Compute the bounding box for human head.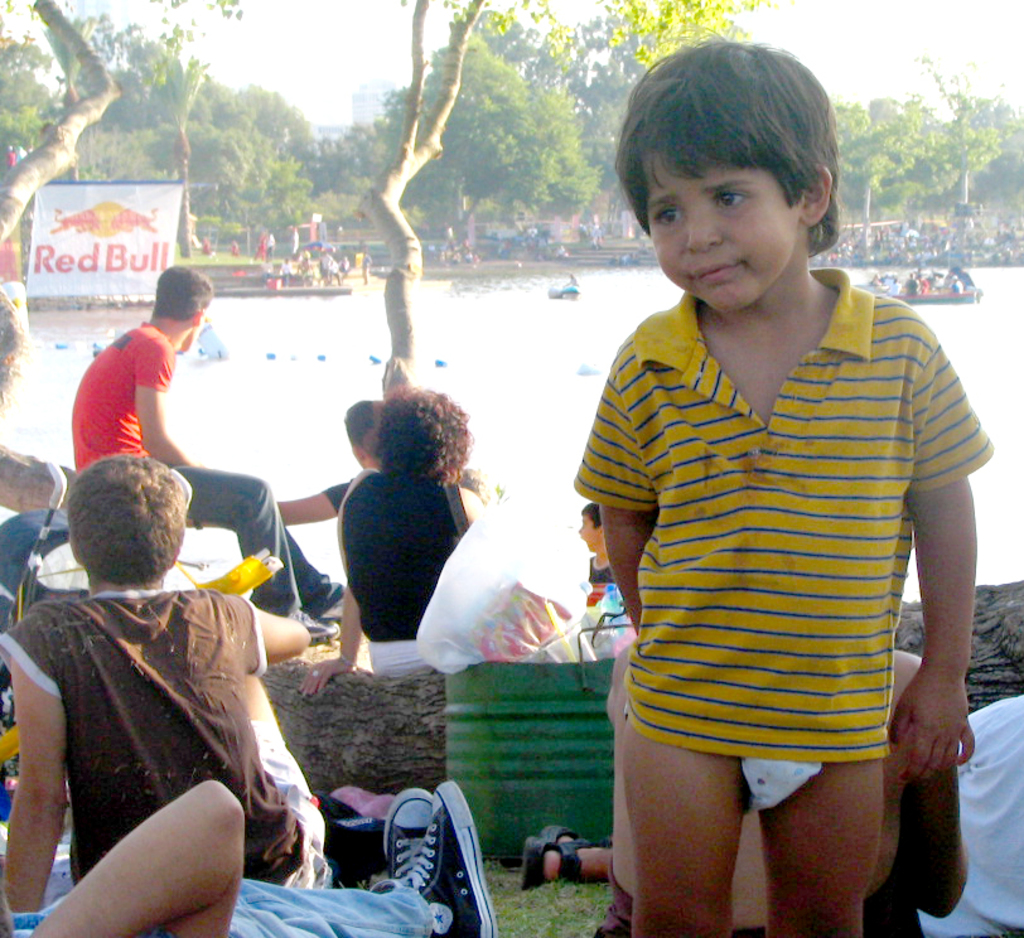
bbox(610, 39, 852, 315).
